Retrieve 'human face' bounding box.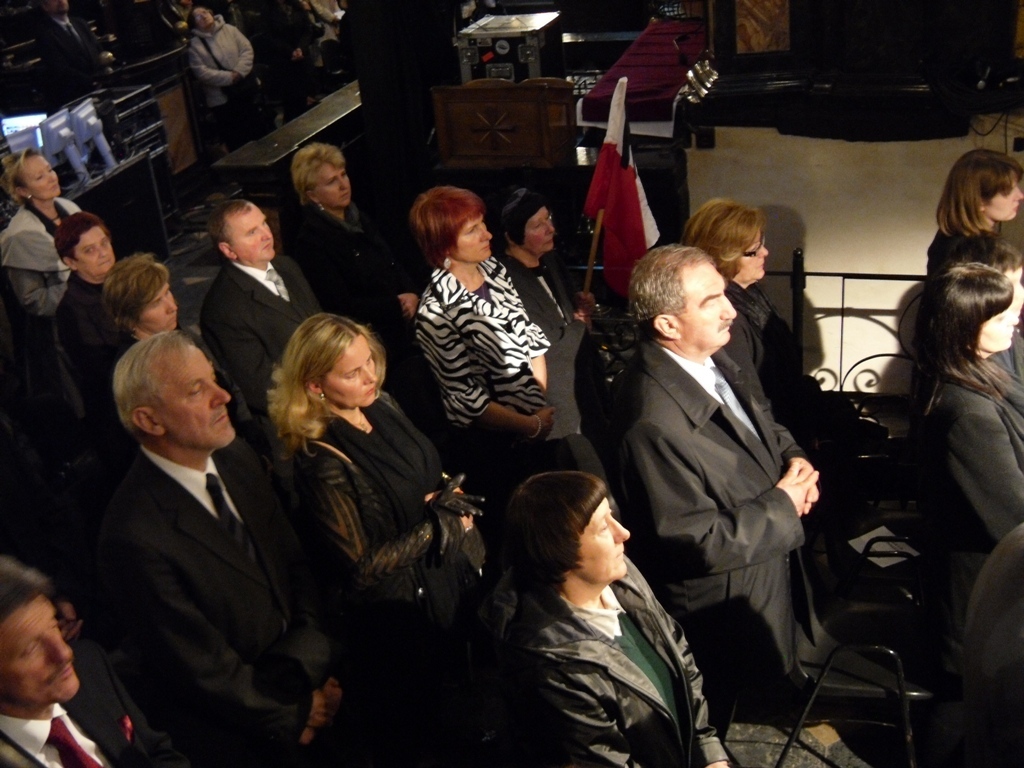
Bounding box: left=444, top=212, right=495, bottom=261.
